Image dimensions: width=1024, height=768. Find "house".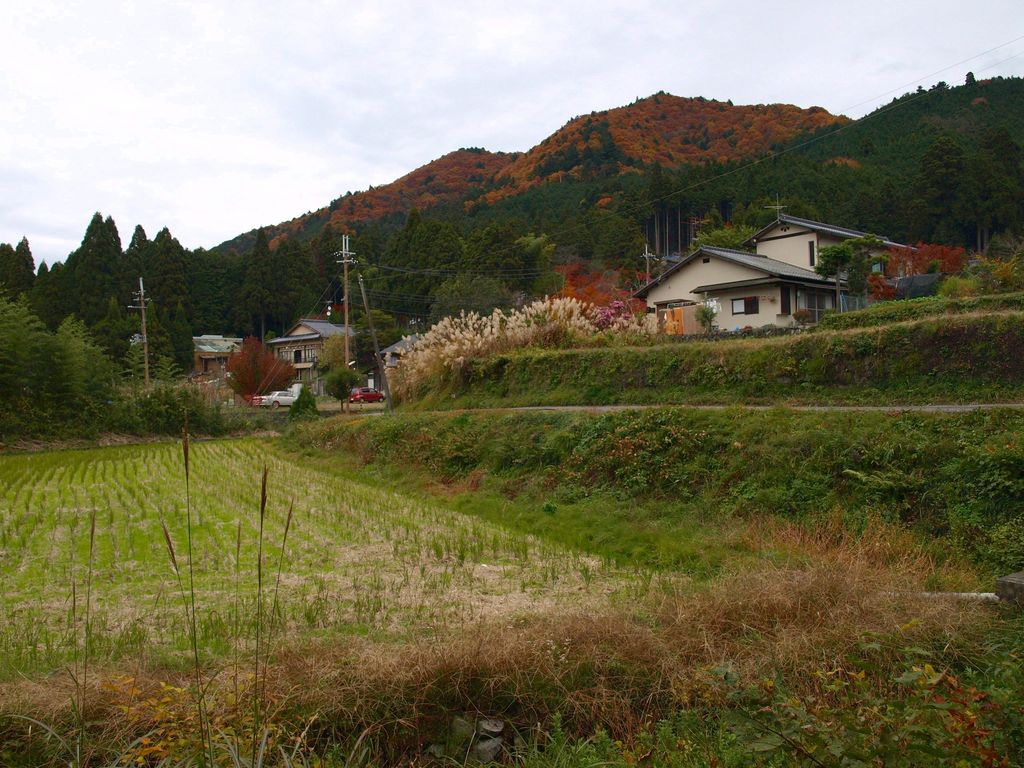
(196,333,242,380).
